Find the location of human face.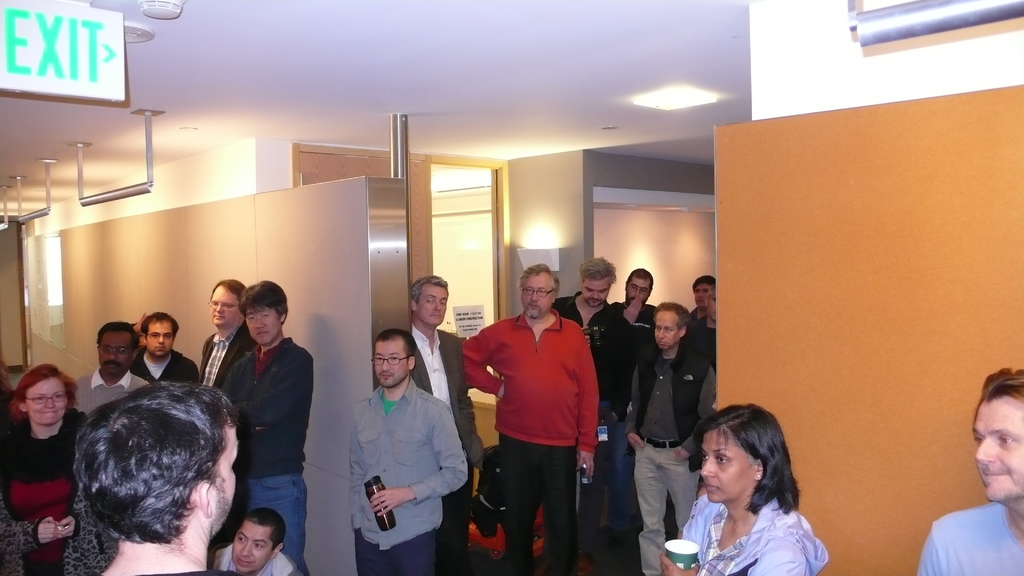
Location: (x1=24, y1=377, x2=72, y2=428).
